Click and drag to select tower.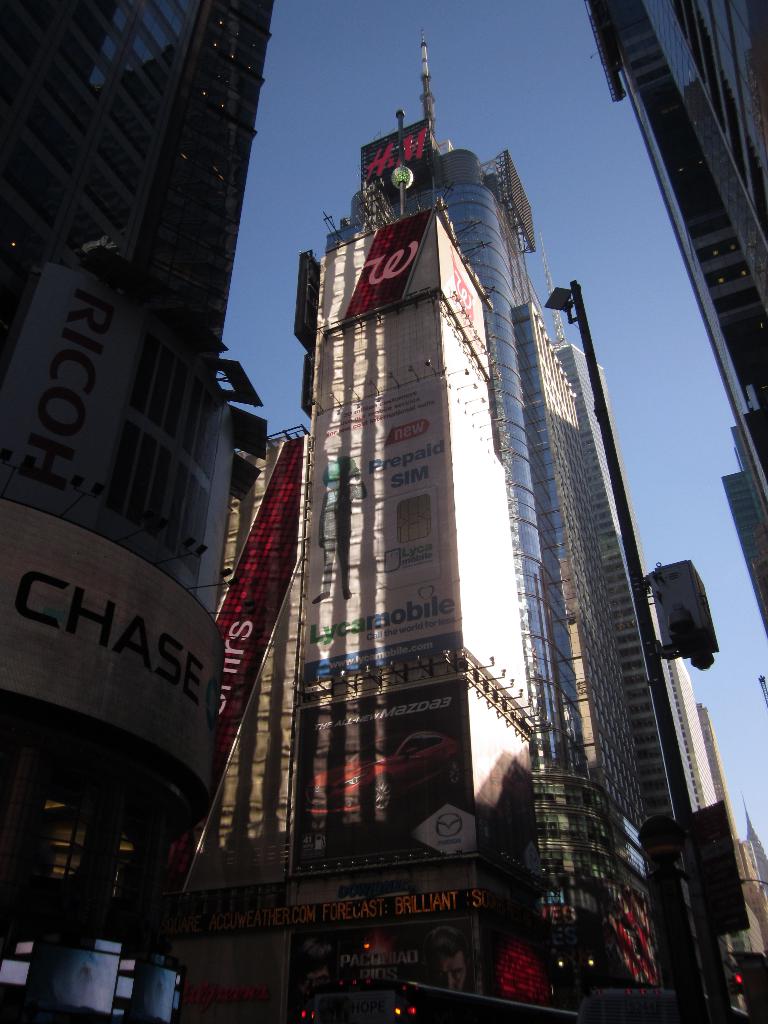
Selection: [199, 54, 696, 964].
